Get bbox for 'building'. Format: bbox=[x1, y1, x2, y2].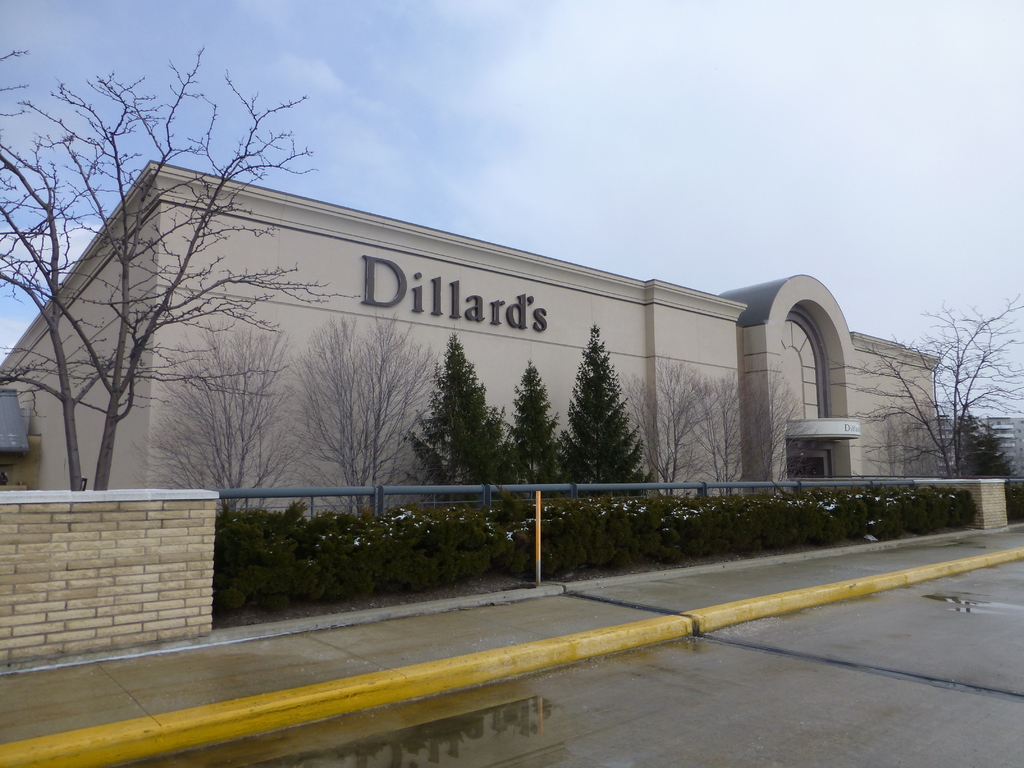
bbox=[0, 149, 947, 525].
